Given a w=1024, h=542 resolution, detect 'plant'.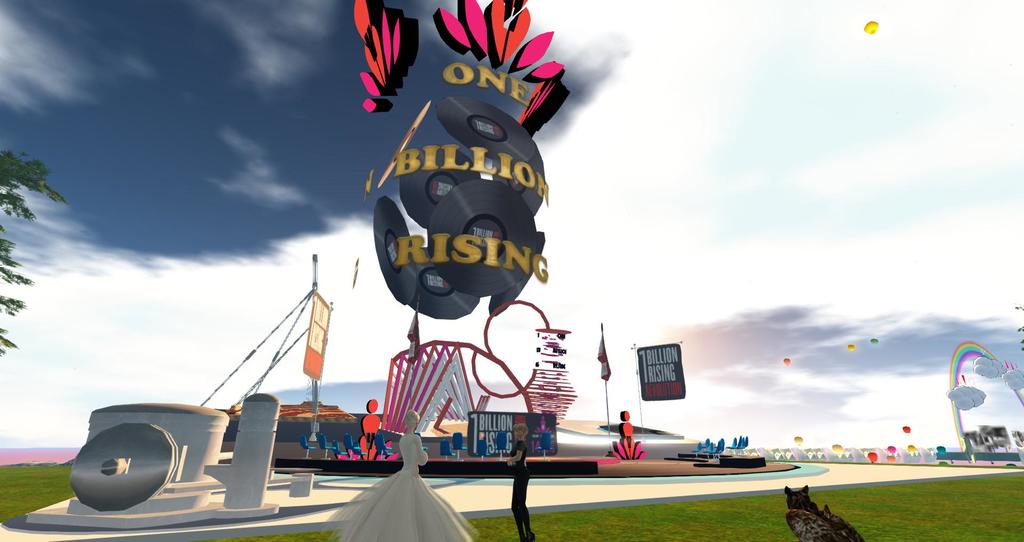
rect(168, 461, 1023, 540).
